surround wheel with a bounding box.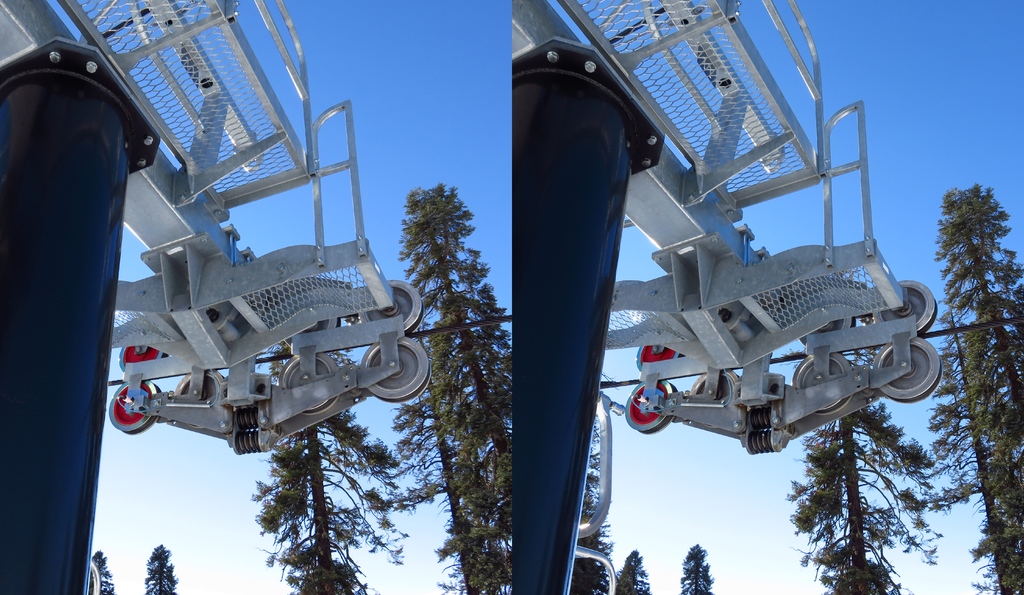
Rect(363, 338, 429, 403).
